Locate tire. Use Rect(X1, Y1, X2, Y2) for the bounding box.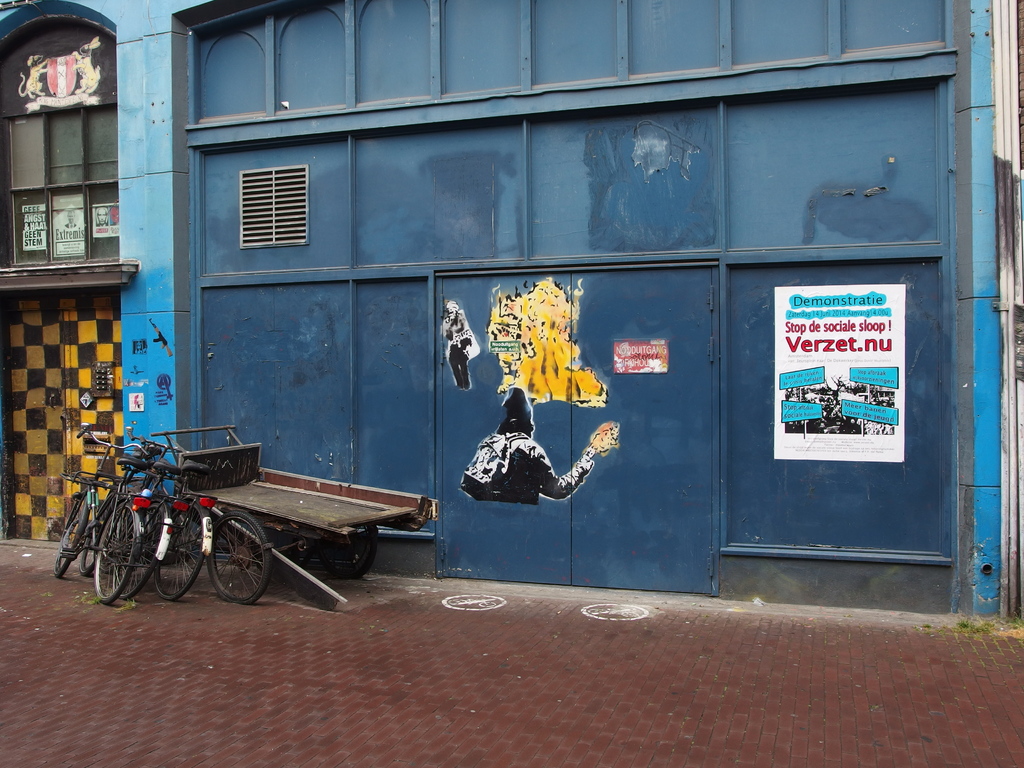
Rect(112, 505, 154, 600).
